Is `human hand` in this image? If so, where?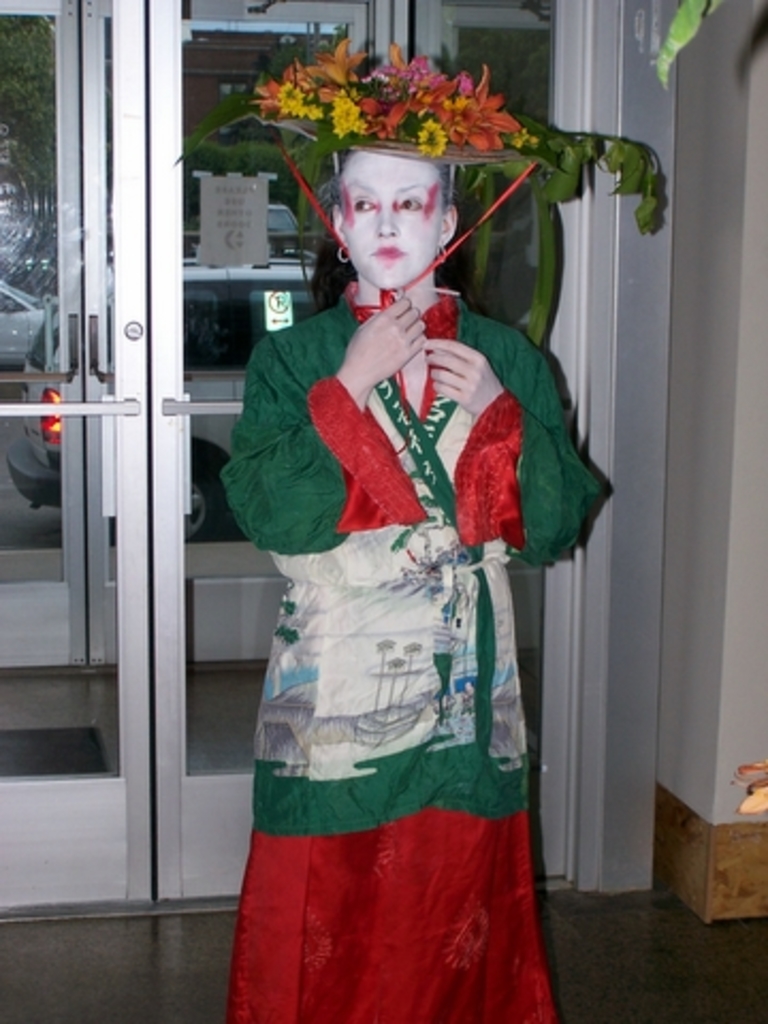
Yes, at <region>343, 299, 425, 393</region>.
